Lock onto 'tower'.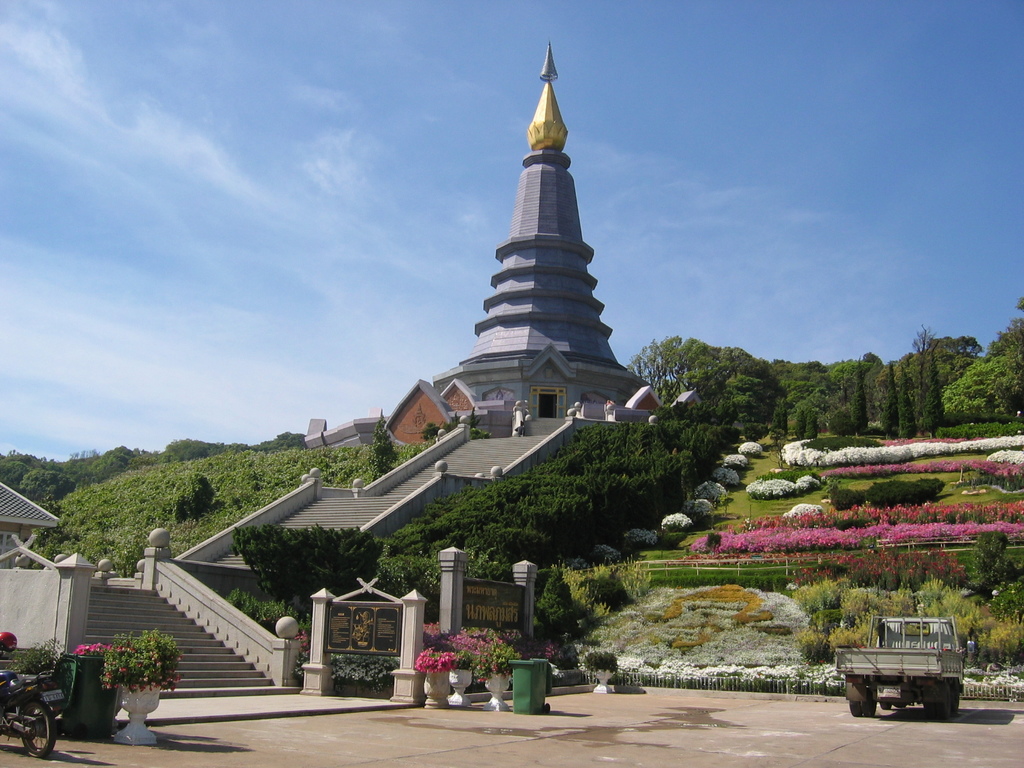
Locked: <region>408, 40, 667, 477</region>.
